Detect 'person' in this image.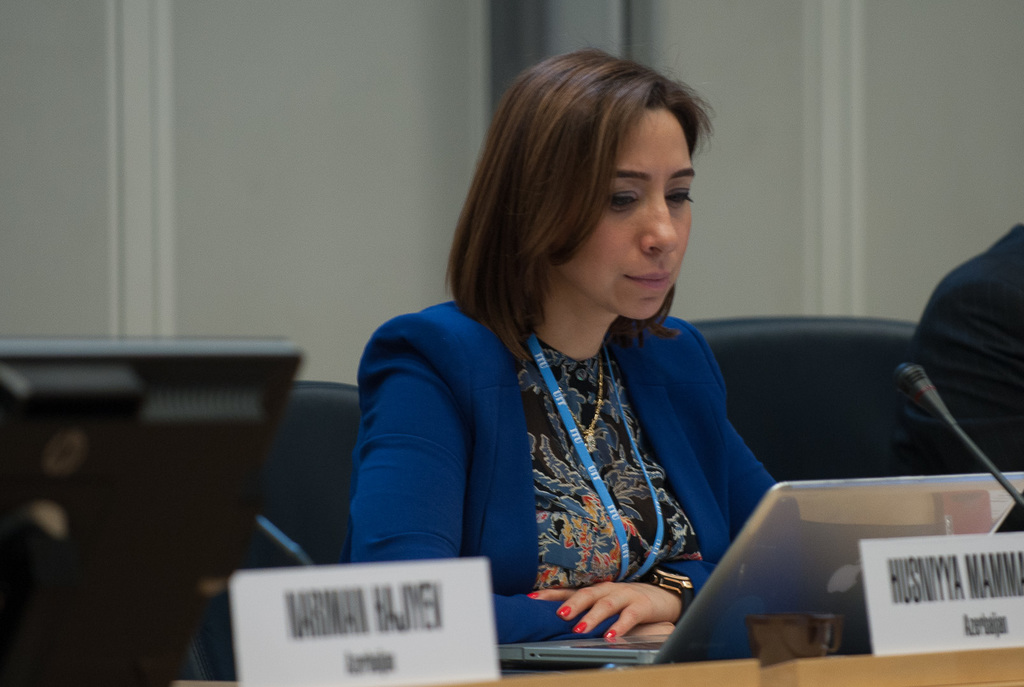
Detection: 909/223/1023/535.
